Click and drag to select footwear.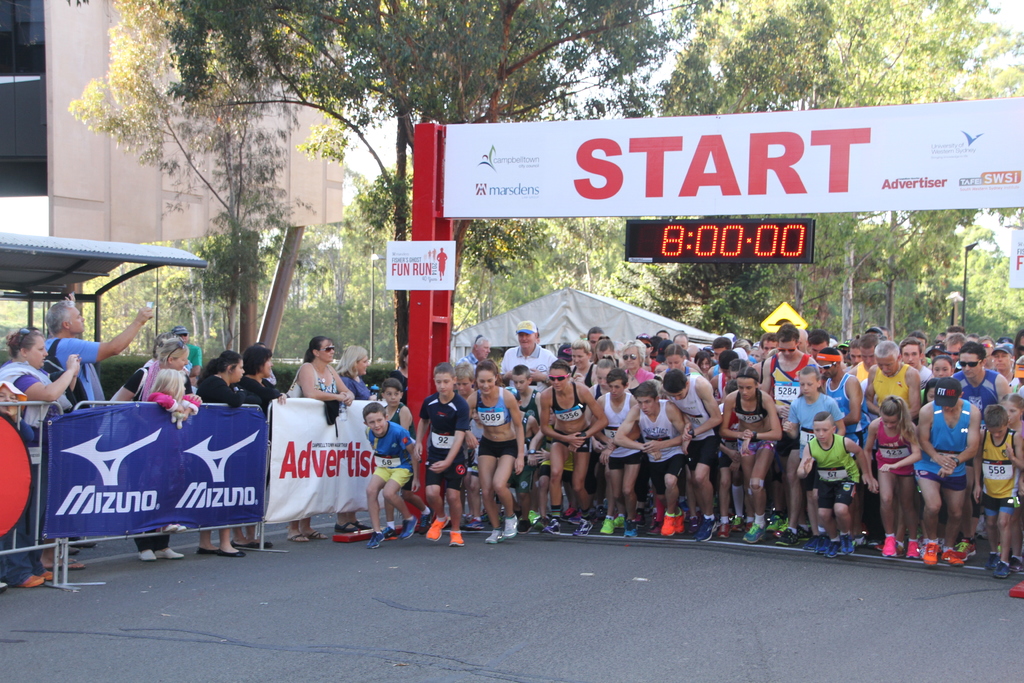
Selection: 952/539/977/559.
